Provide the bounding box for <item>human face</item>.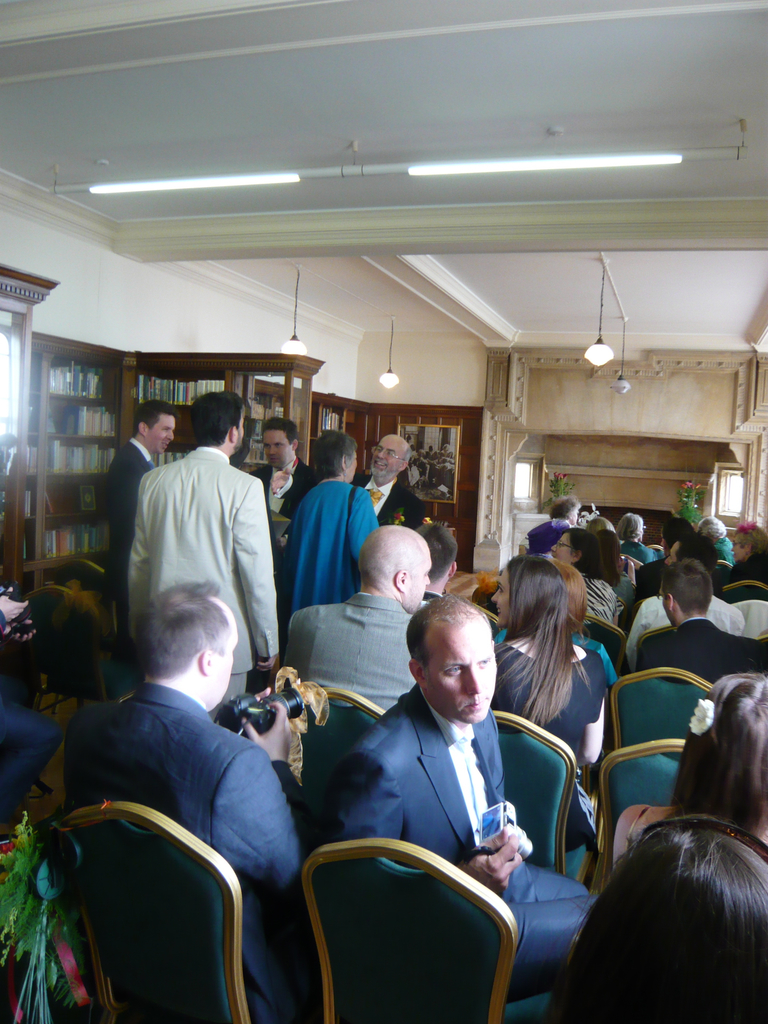
BBox(571, 511, 578, 525).
